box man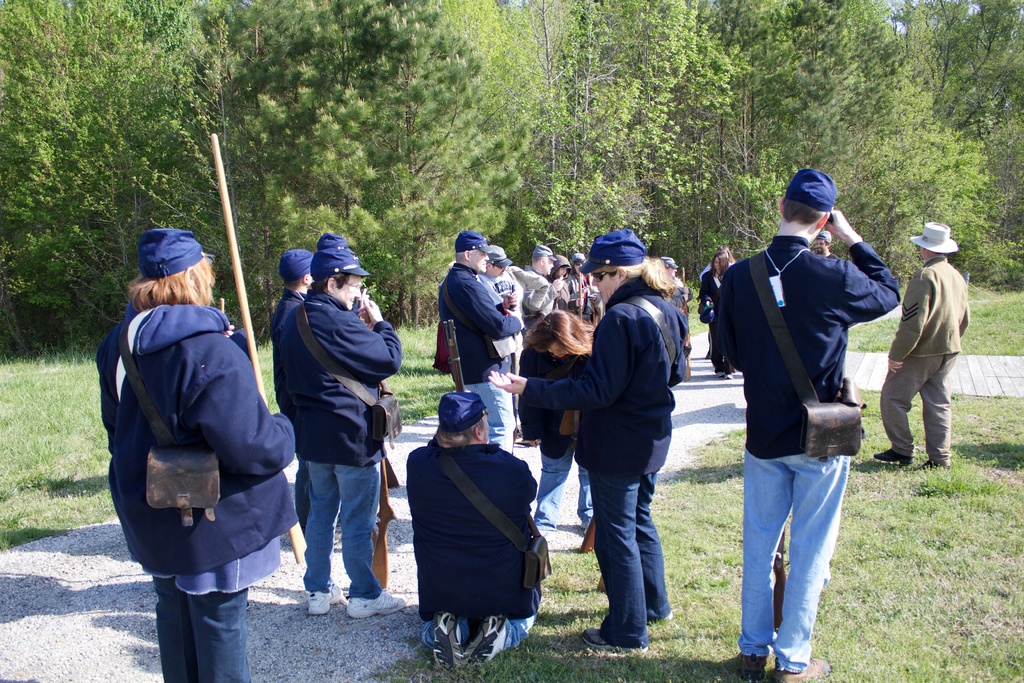
rect(876, 220, 973, 468)
